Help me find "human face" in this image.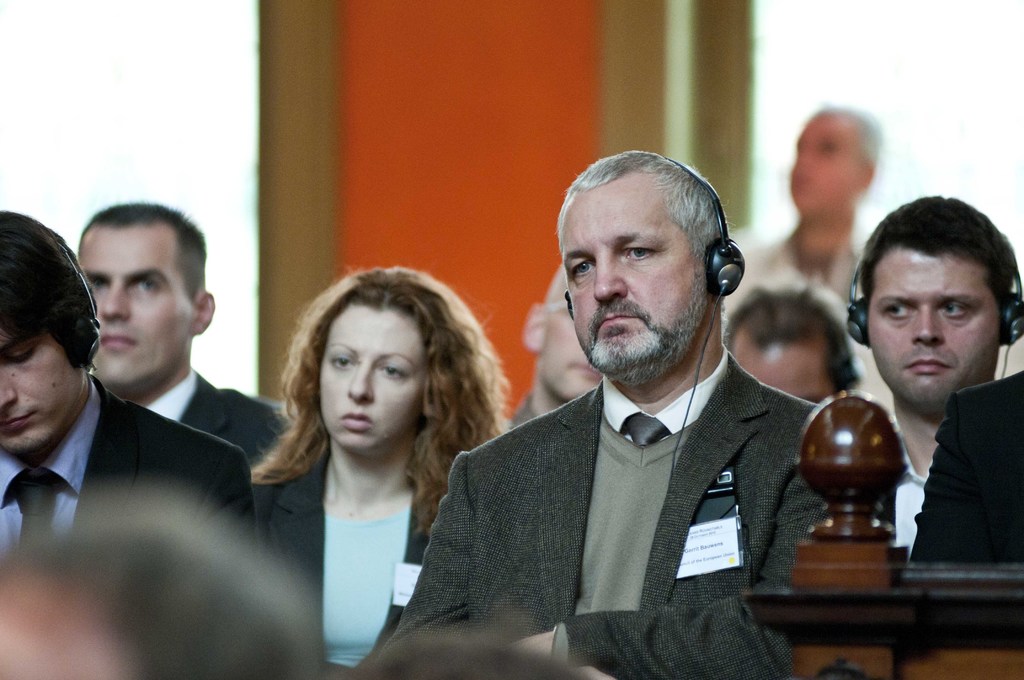
Found it: BBox(83, 228, 198, 396).
